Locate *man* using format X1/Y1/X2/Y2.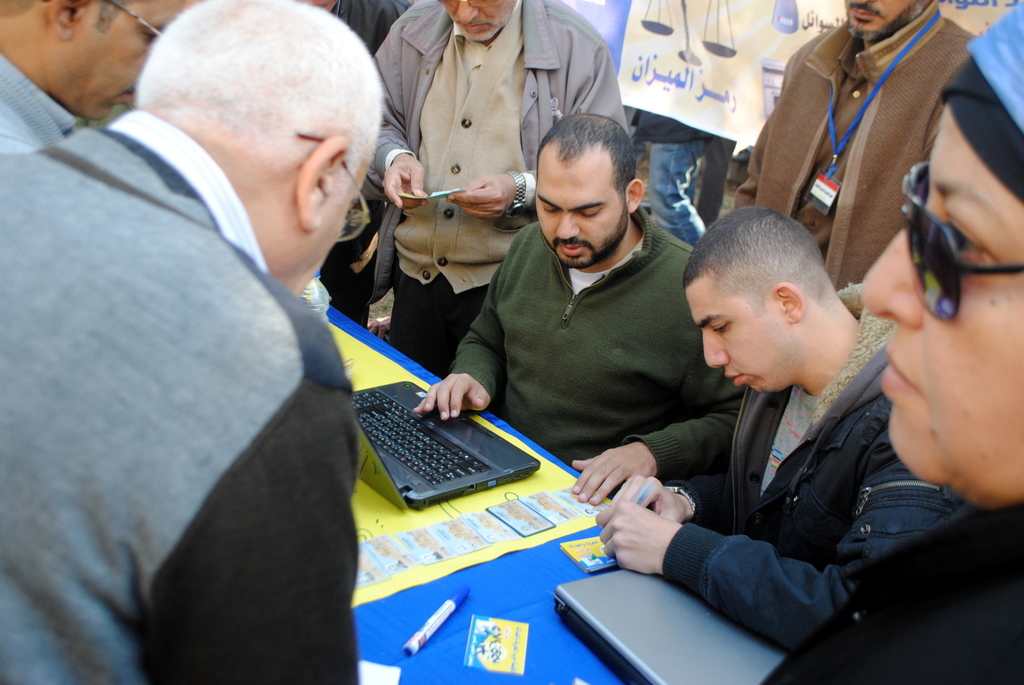
414/113/750/505.
